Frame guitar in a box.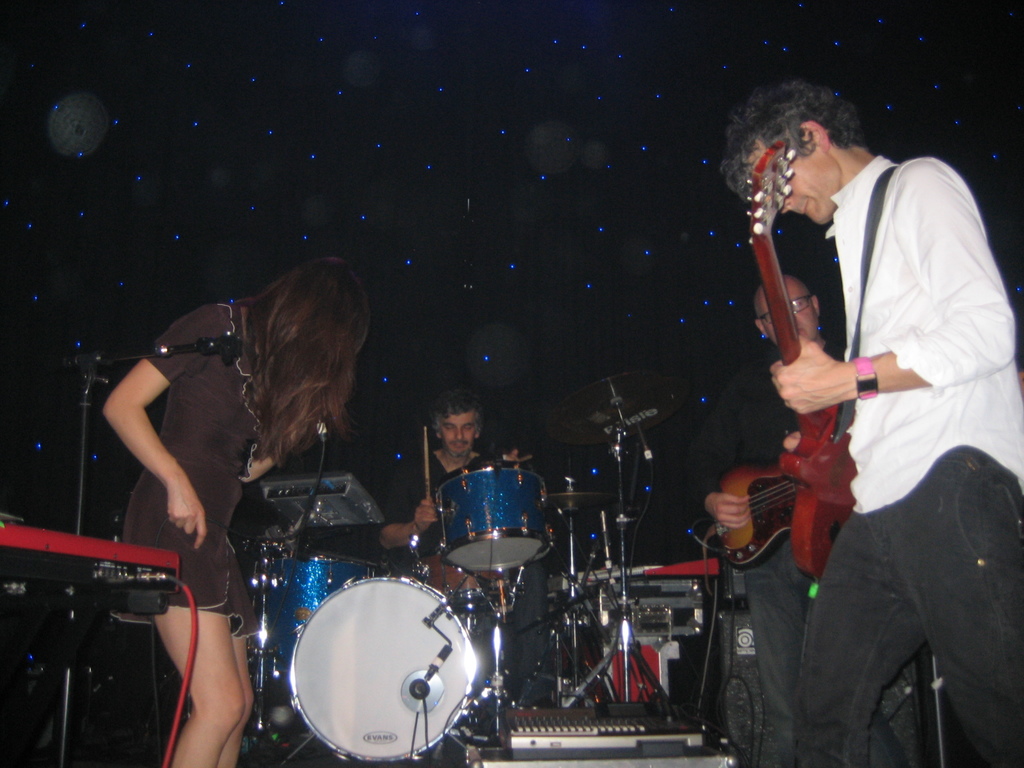
x1=717, y1=392, x2=851, y2=579.
